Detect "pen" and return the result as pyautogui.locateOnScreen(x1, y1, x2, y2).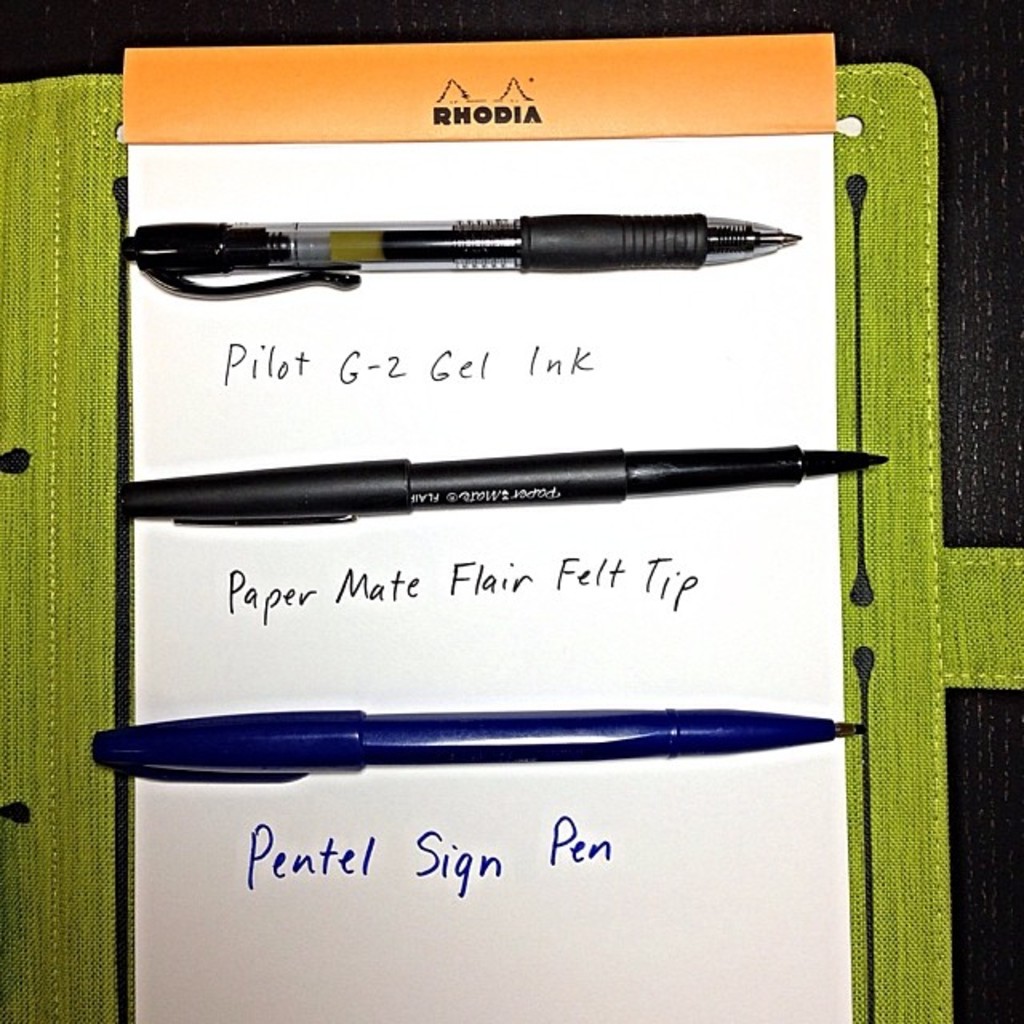
pyautogui.locateOnScreen(88, 706, 875, 781).
